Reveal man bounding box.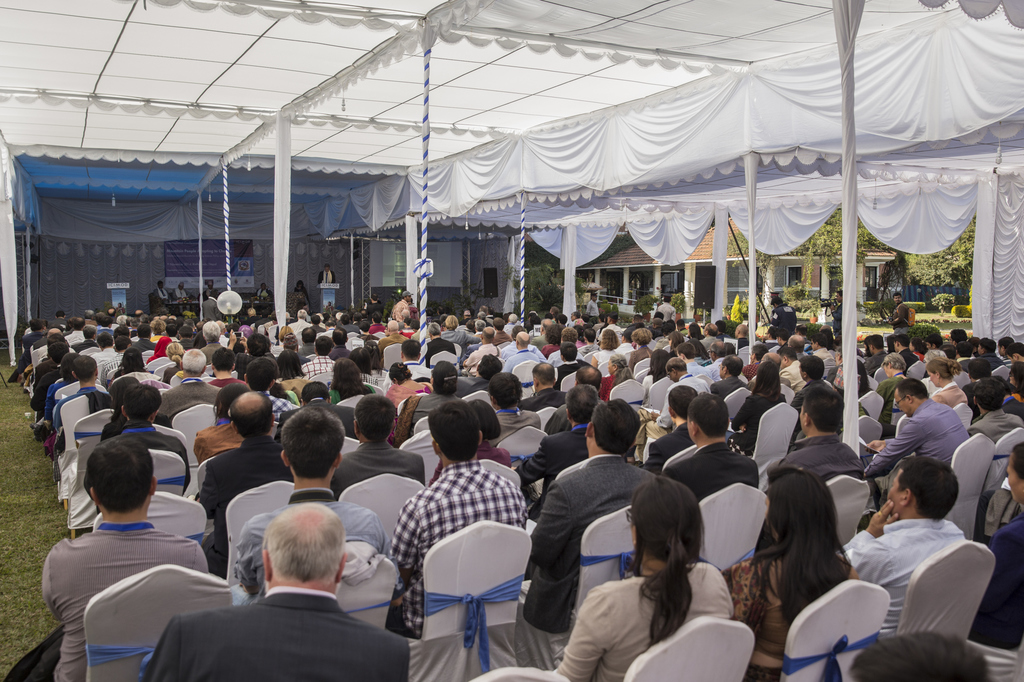
Revealed: bbox=[967, 360, 993, 390].
